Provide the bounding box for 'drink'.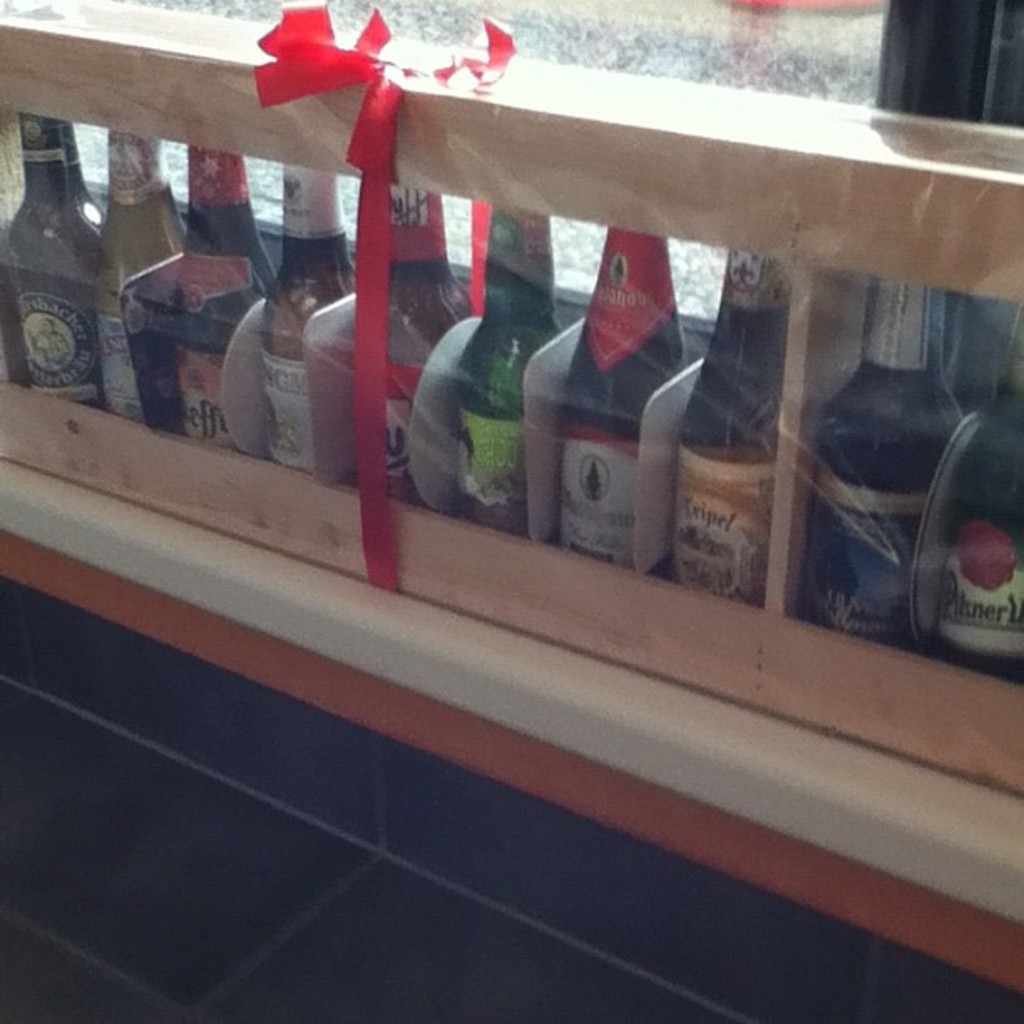
[455,201,557,529].
